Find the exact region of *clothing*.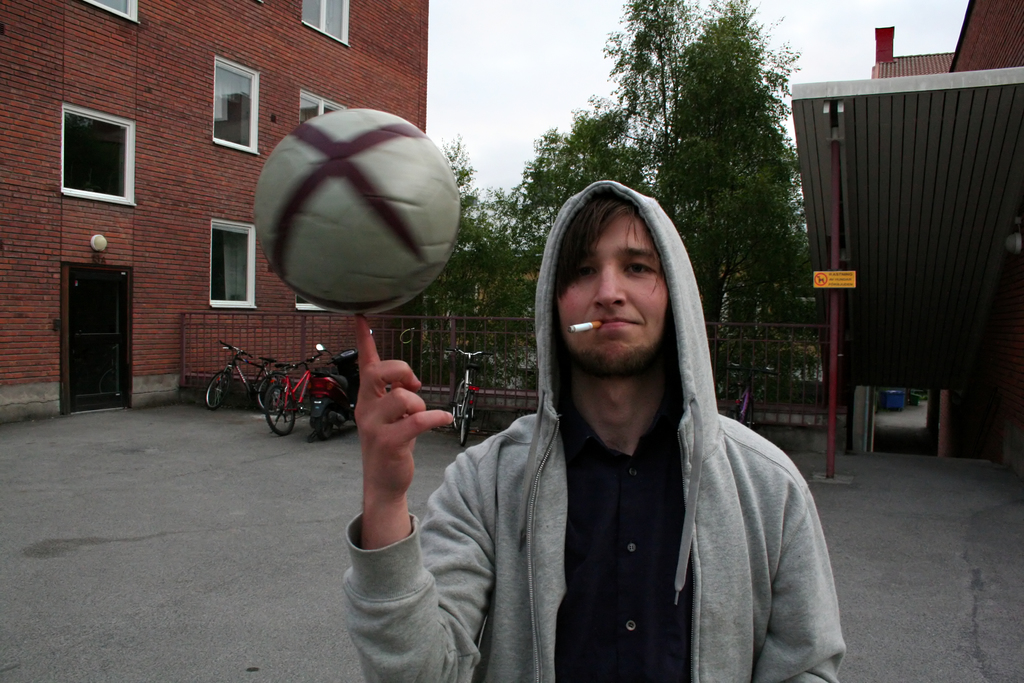
Exact region: region(340, 188, 842, 682).
